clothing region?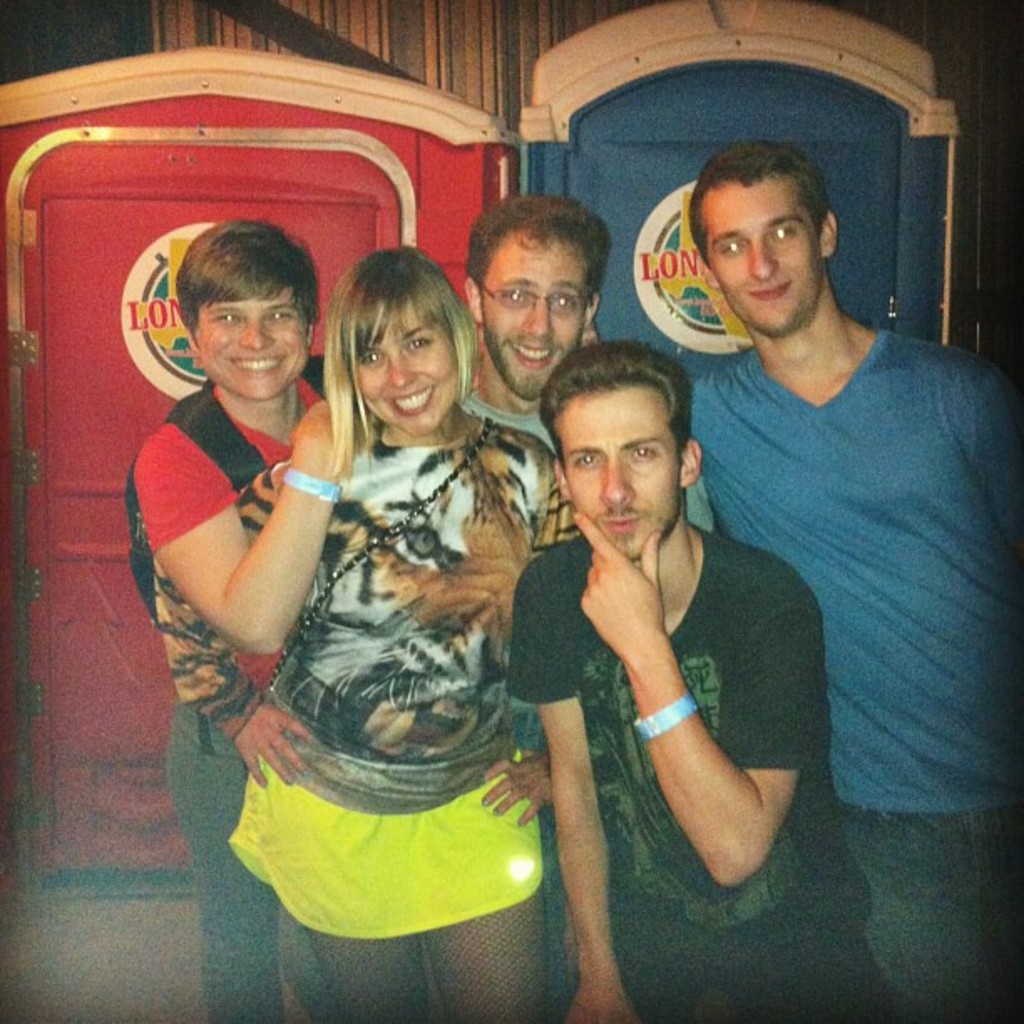
<box>666,226,980,915</box>
